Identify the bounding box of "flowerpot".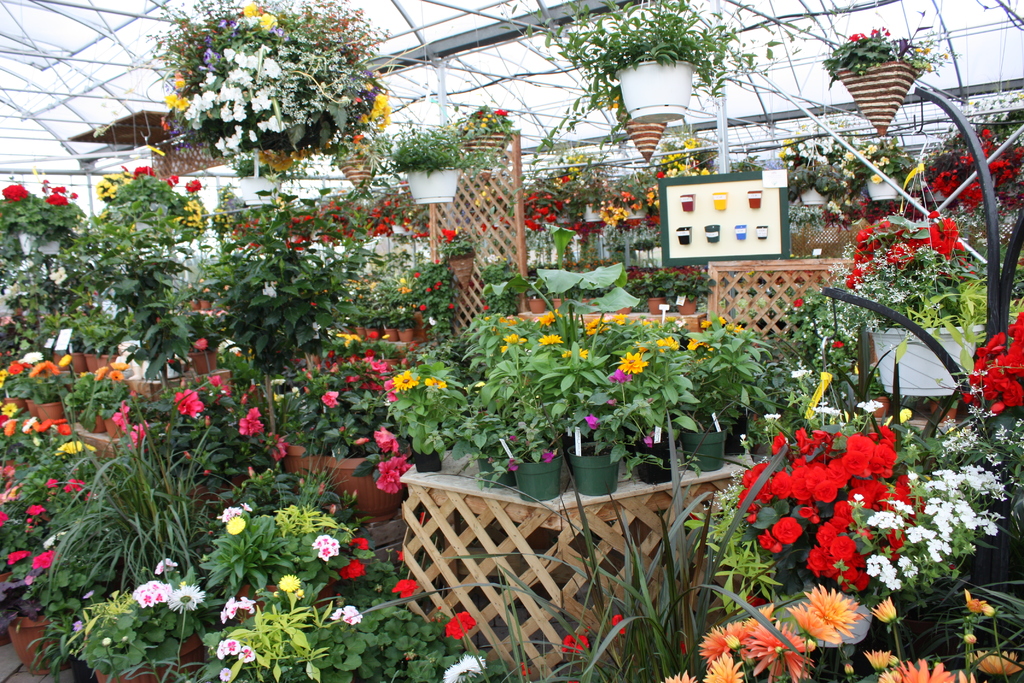
box(476, 446, 514, 490).
